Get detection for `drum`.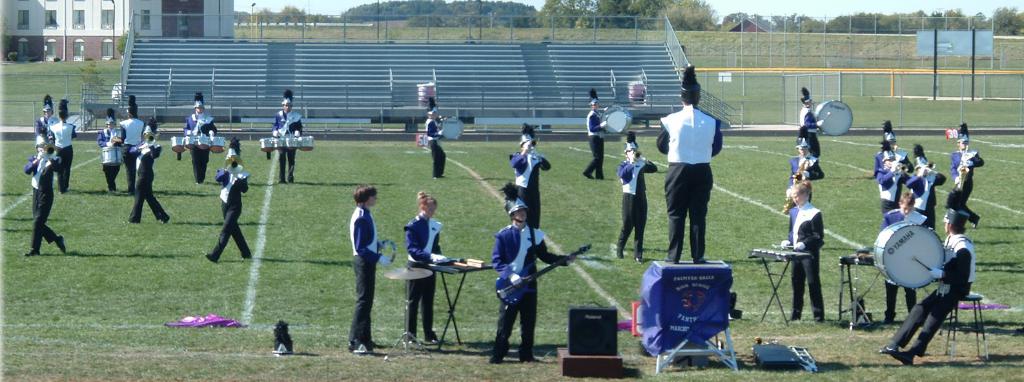
Detection: pyautogui.locateOnScreen(270, 138, 283, 150).
